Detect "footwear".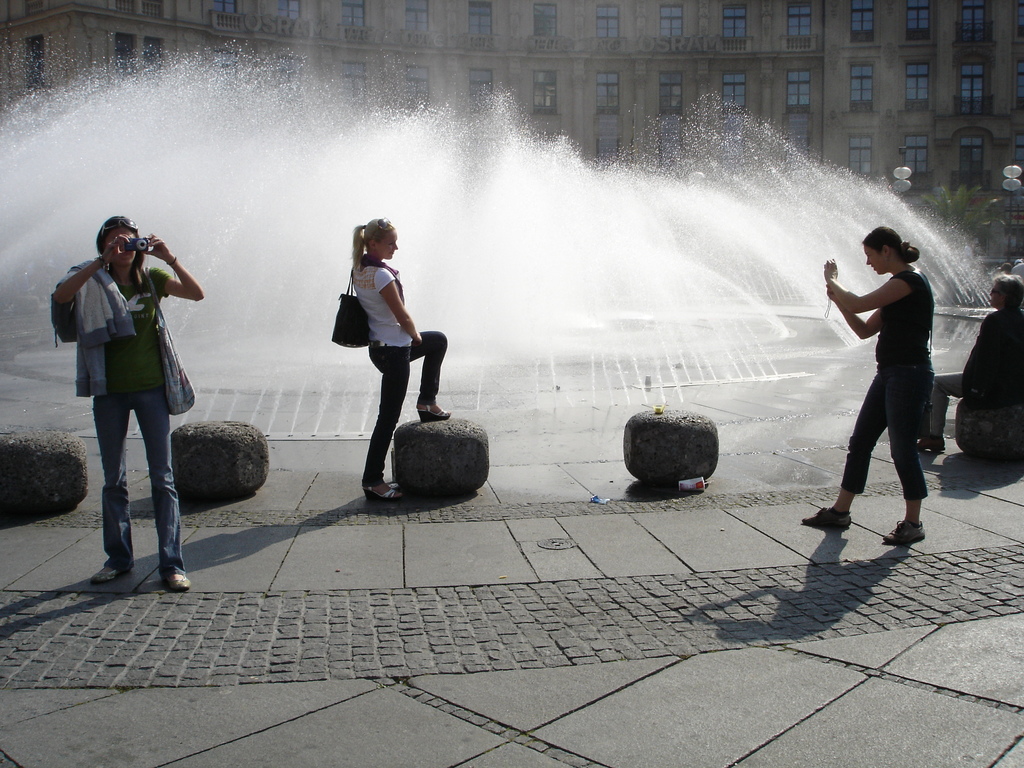
Detected at select_region(415, 399, 449, 420).
